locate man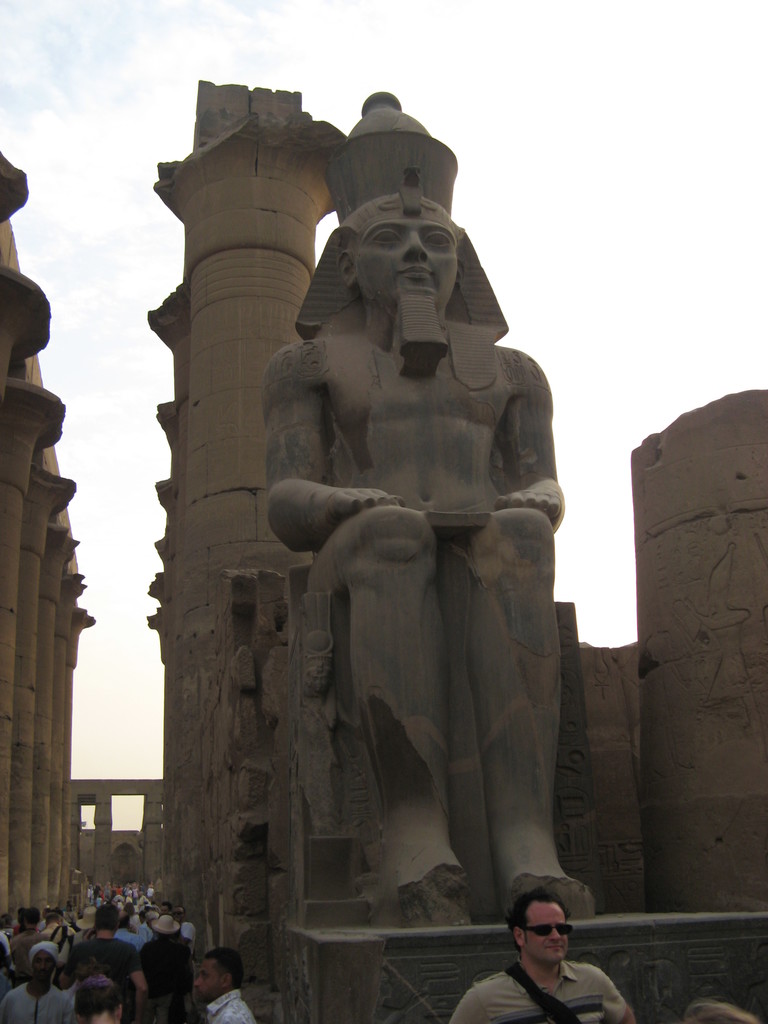
pyautogui.locateOnScreen(145, 911, 198, 1023)
